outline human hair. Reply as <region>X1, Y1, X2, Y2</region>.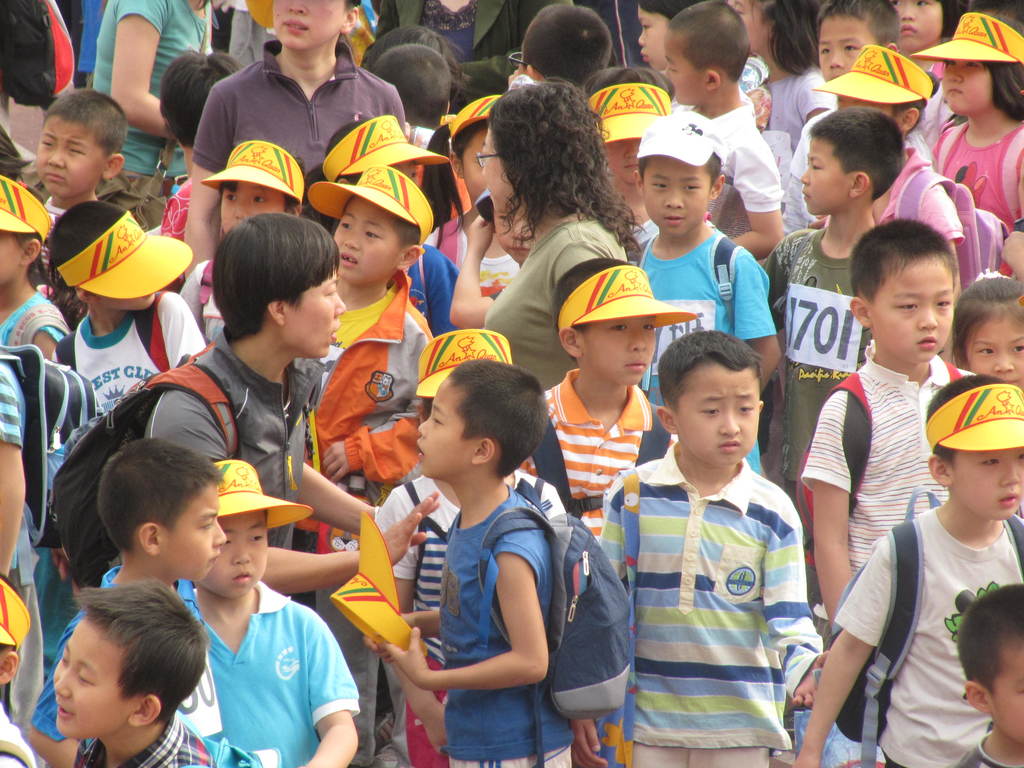
<region>806, 103, 905, 204</region>.
